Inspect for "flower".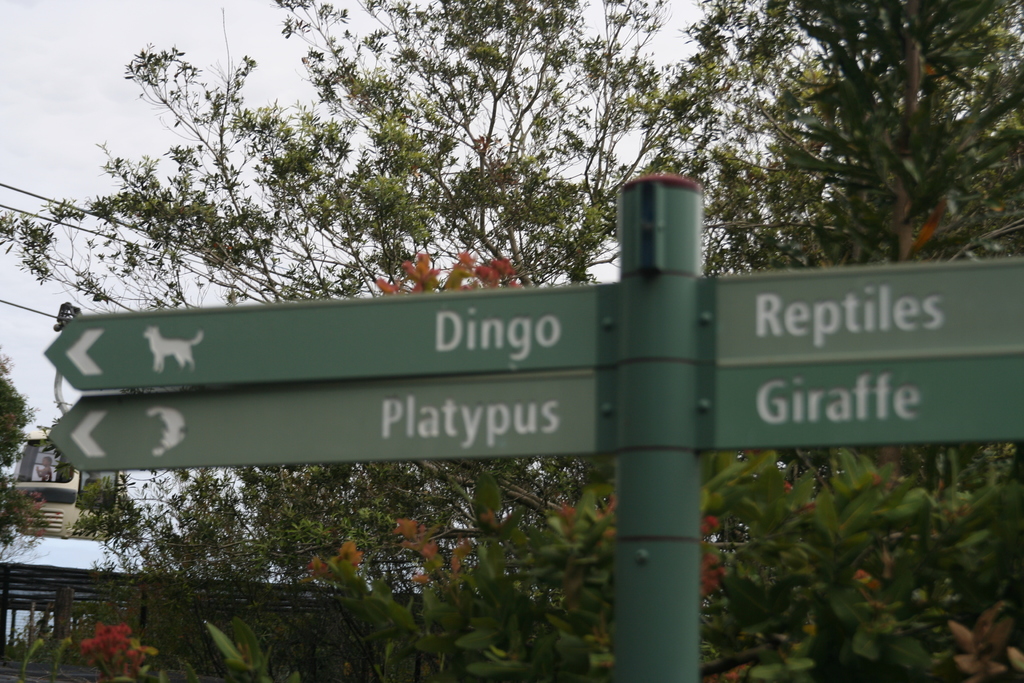
Inspection: Rect(557, 501, 573, 532).
